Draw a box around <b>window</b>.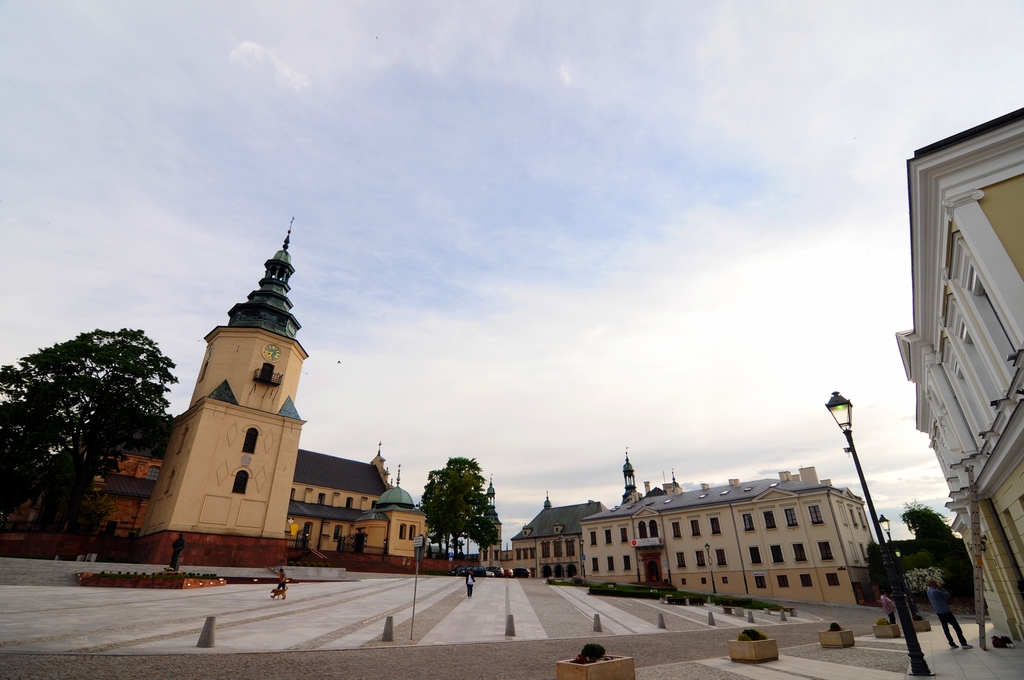
[x1=810, y1=505, x2=824, y2=522].
